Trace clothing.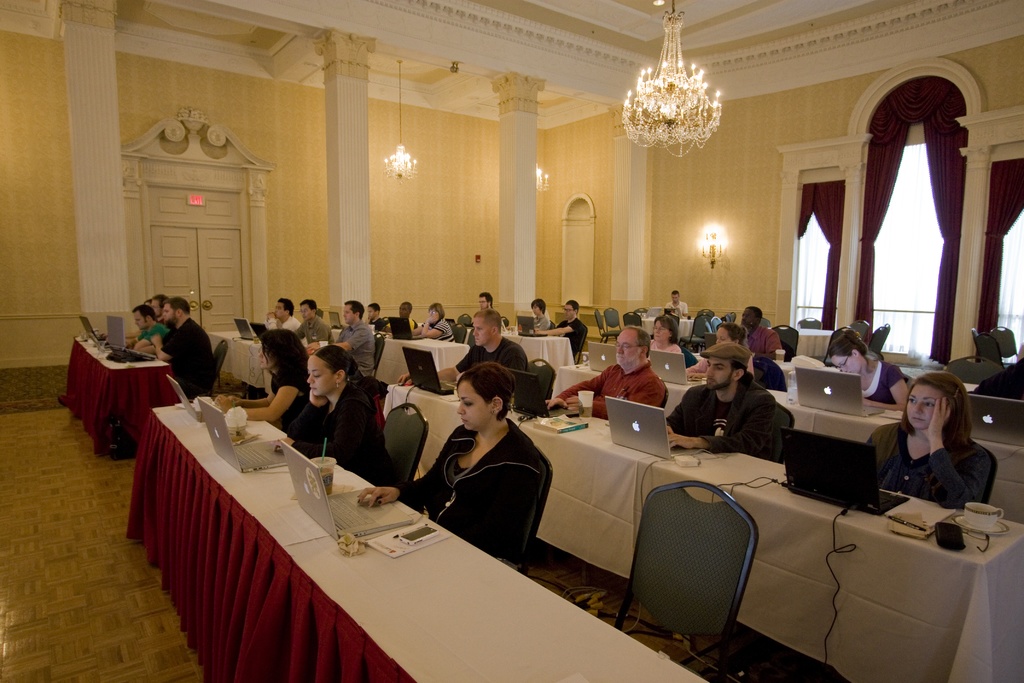
Traced to {"x1": 862, "y1": 363, "x2": 906, "y2": 399}.
